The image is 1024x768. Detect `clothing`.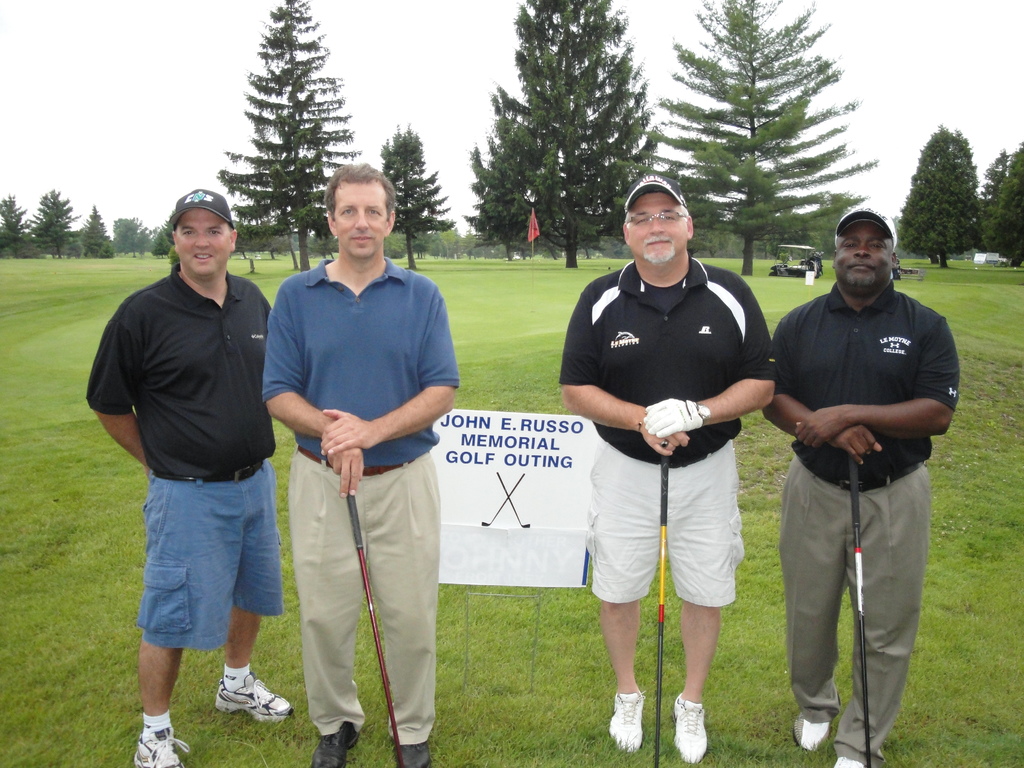
Detection: (764,275,965,756).
